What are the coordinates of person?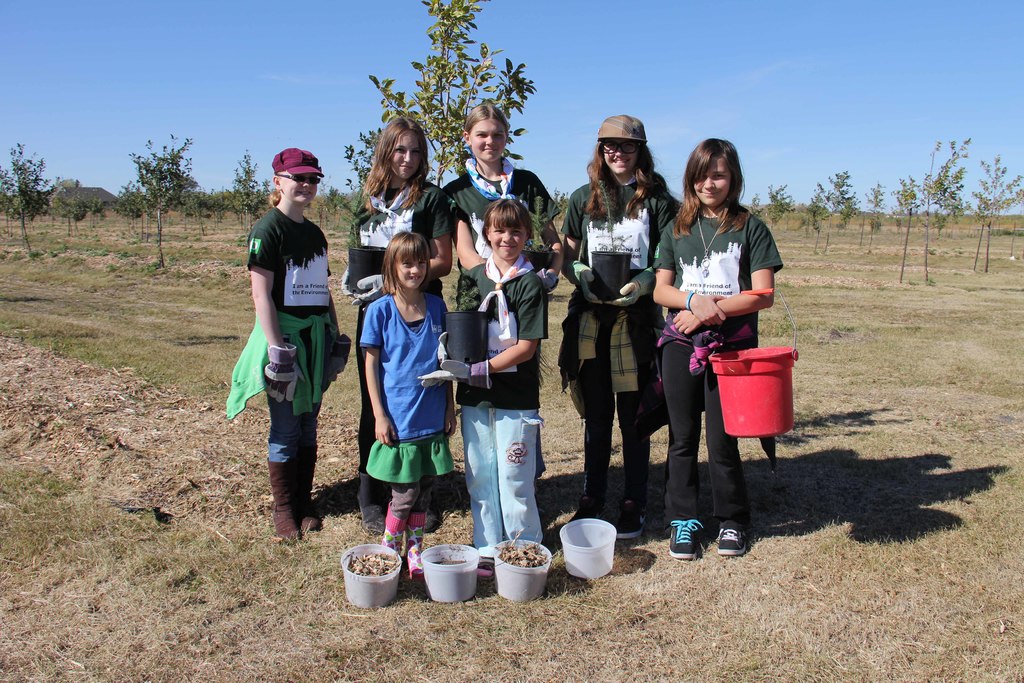
bbox=[232, 164, 338, 547].
